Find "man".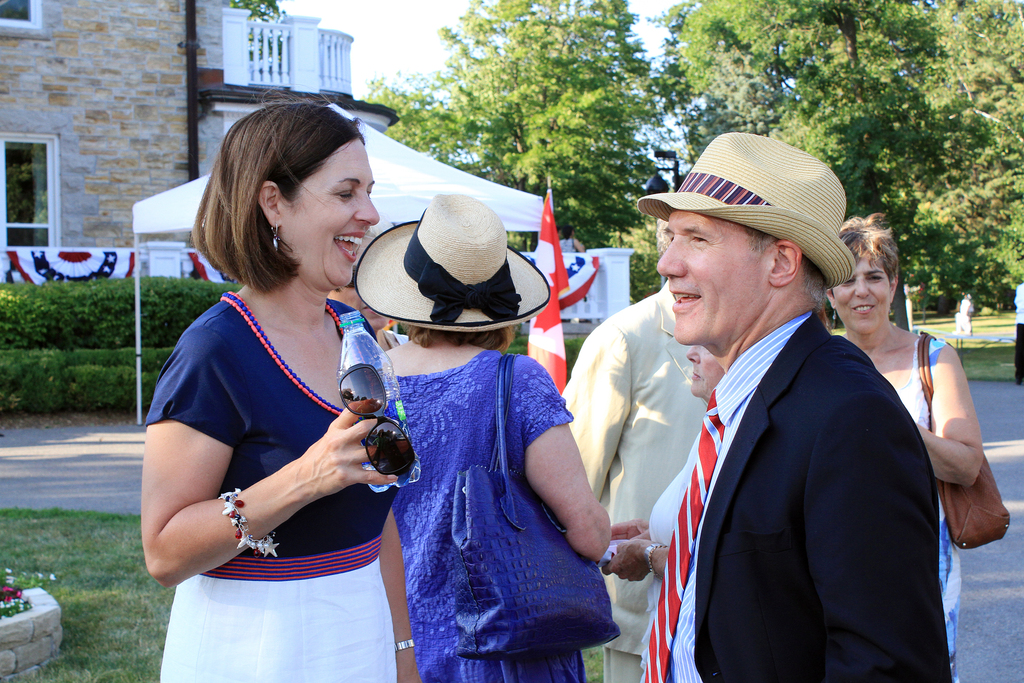
left=641, top=136, right=949, bottom=682.
